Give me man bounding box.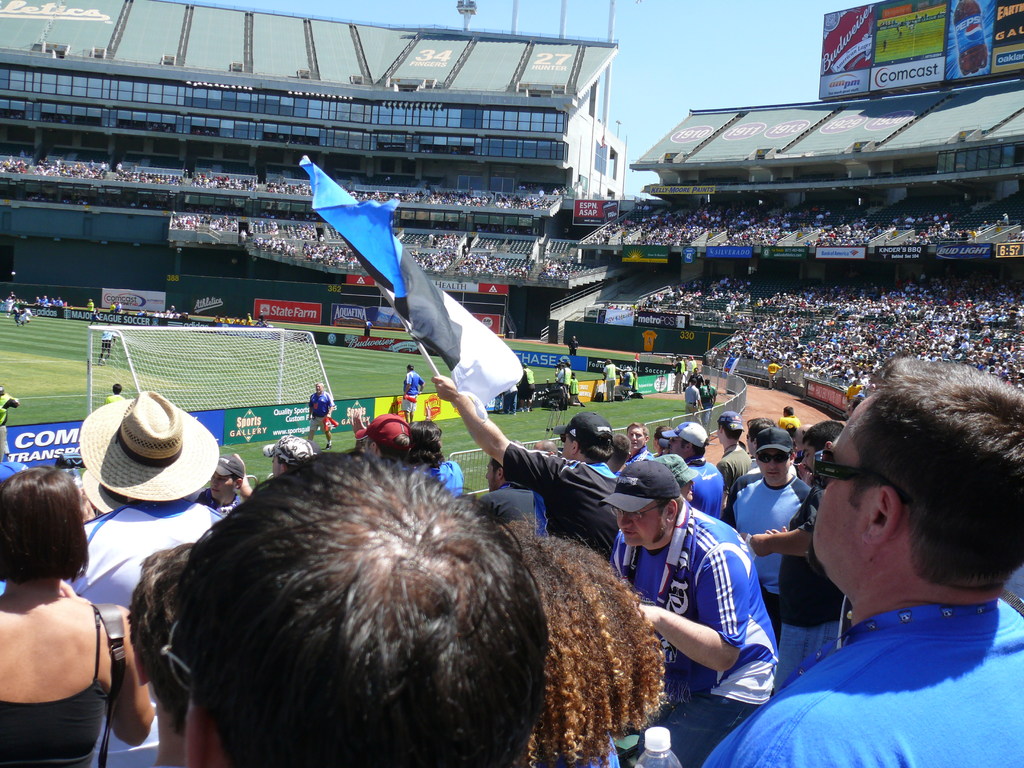
region(684, 353, 697, 374).
